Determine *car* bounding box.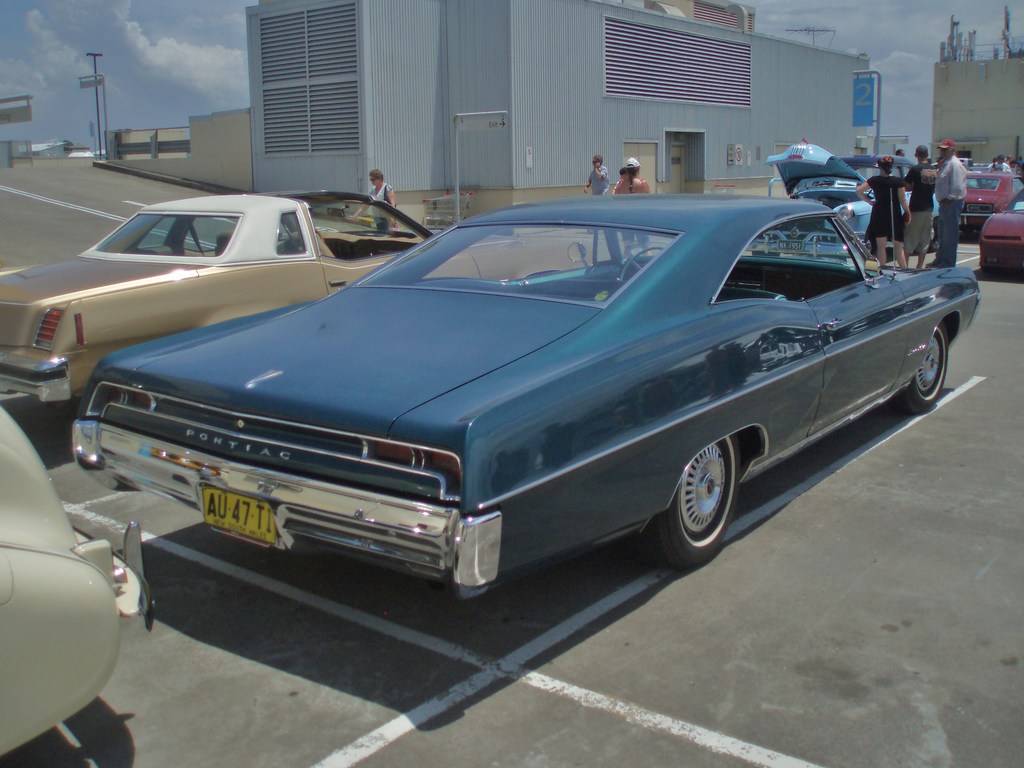
Determined: bbox=(844, 152, 909, 186).
